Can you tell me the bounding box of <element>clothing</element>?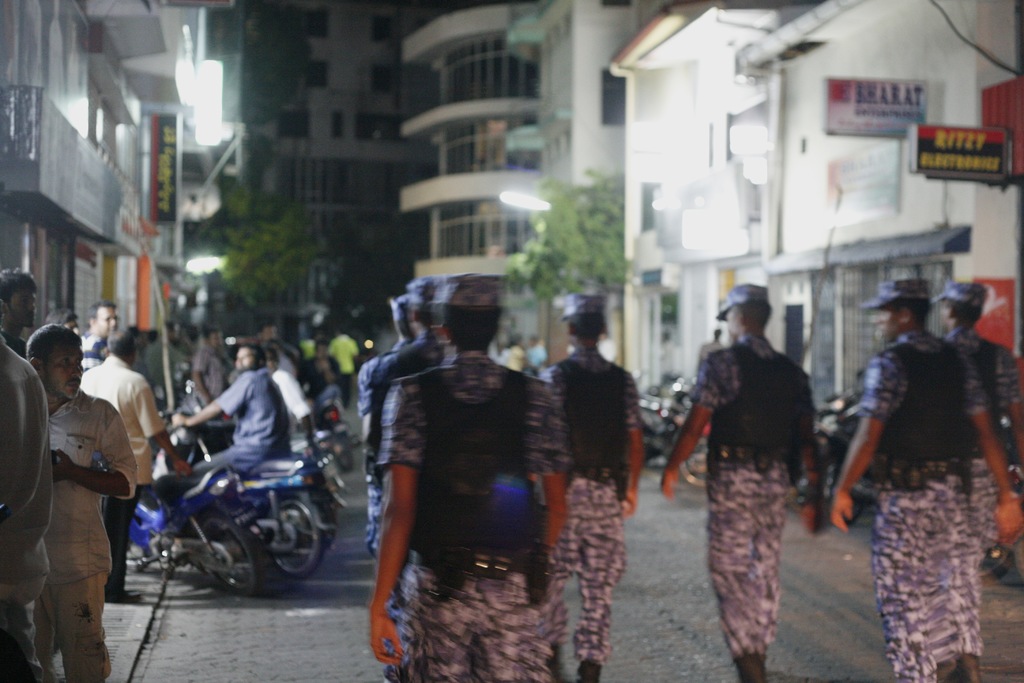
{"x1": 7, "y1": 341, "x2": 50, "y2": 682}.
